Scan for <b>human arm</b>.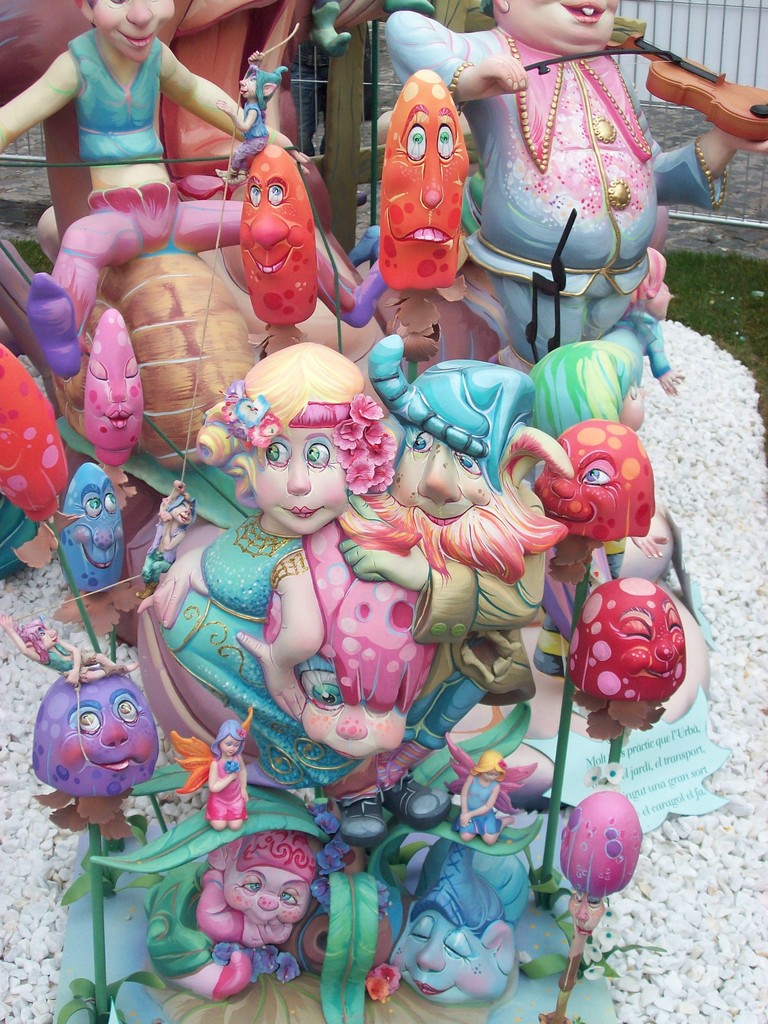
Scan result: BBox(649, 120, 767, 207).
